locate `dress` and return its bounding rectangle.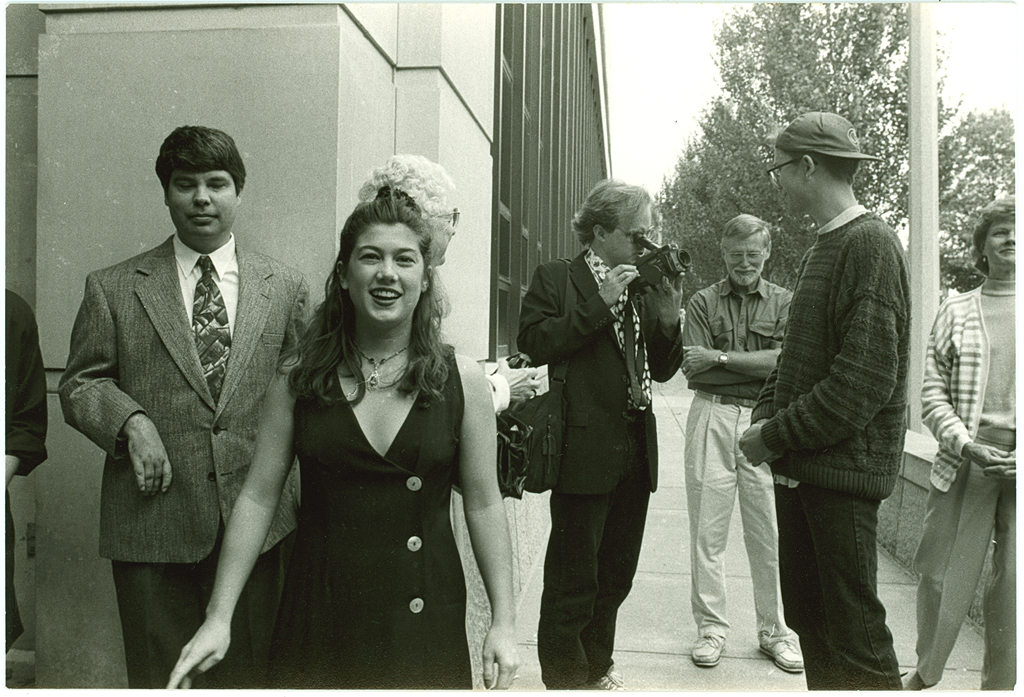
<box>266,344,472,688</box>.
